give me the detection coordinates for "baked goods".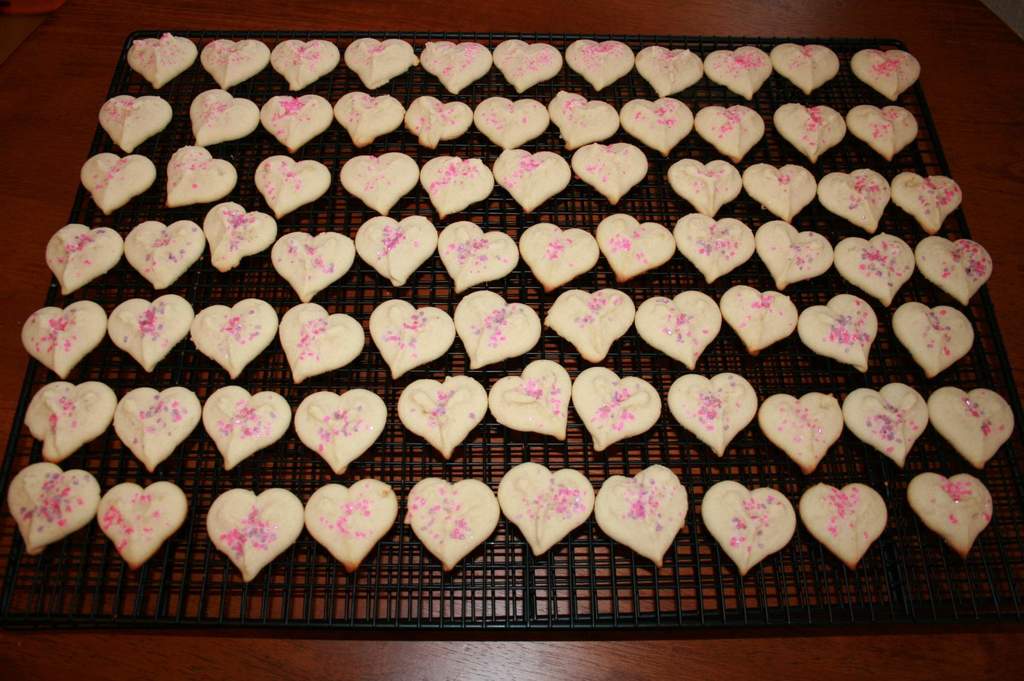
crop(701, 479, 797, 575).
